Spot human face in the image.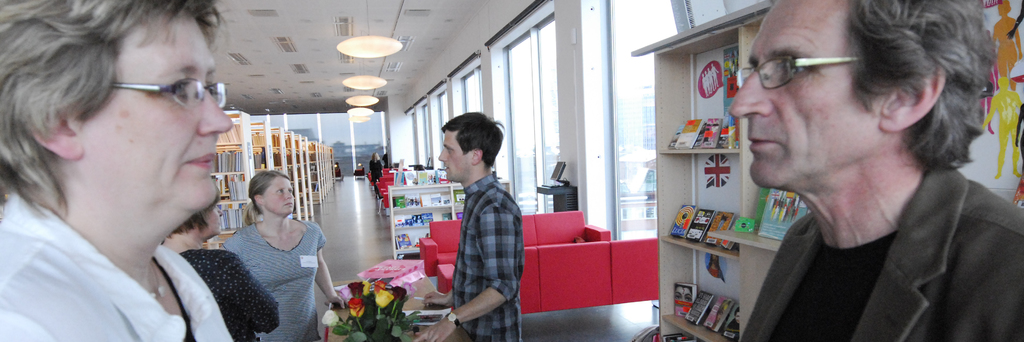
human face found at pyautogui.locateOnScreen(737, 0, 845, 178).
